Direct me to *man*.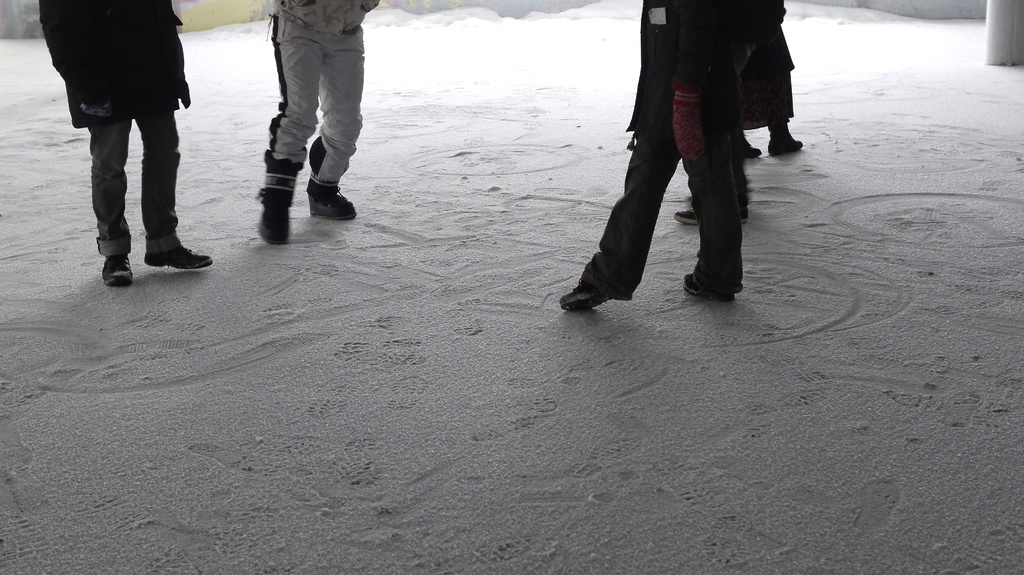
Direction: x1=259 y1=0 x2=381 y2=246.
